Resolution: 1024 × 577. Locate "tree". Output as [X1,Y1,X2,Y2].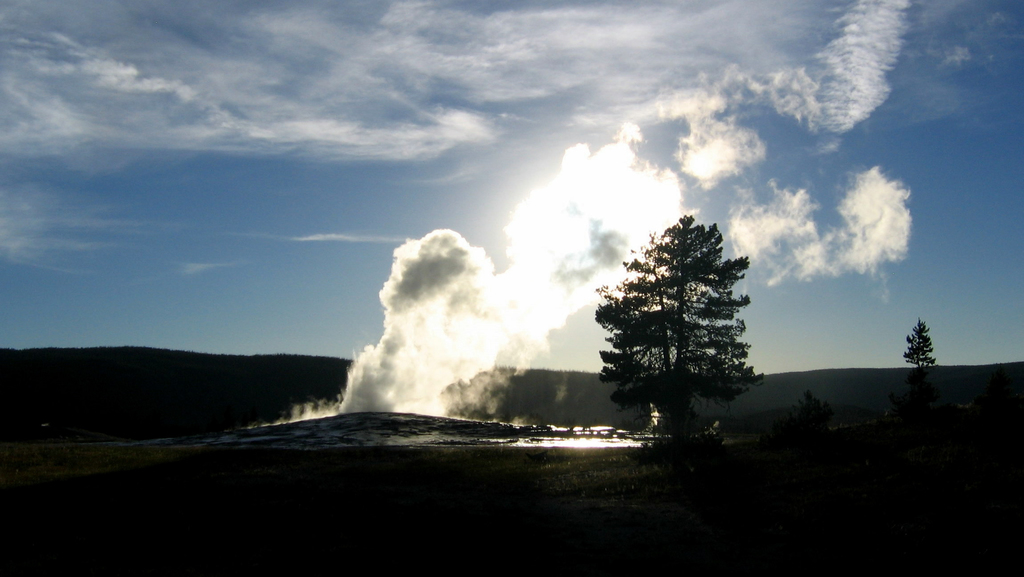
[593,211,764,451].
